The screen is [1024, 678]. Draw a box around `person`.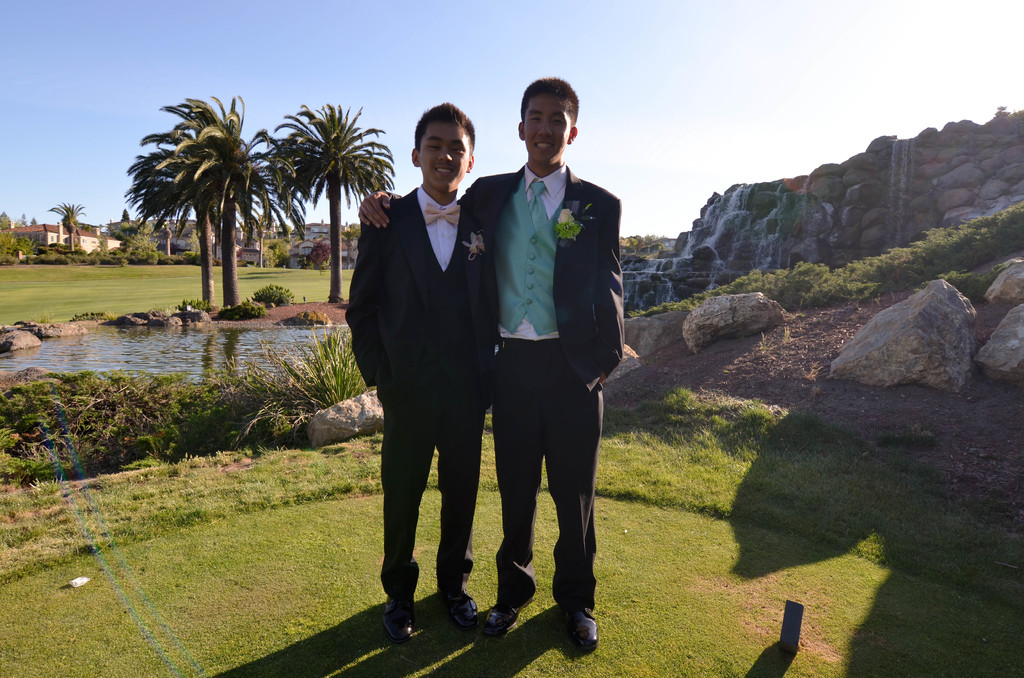
<region>342, 102, 504, 643</region>.
